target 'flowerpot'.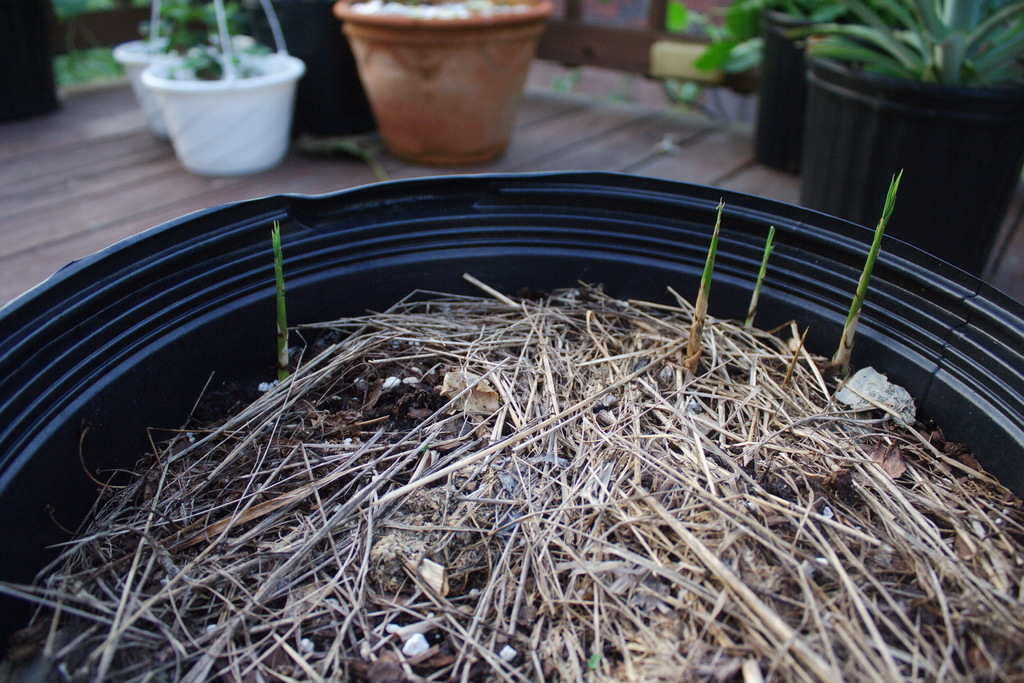
Target region: Rect(749, 0, 855, 179).
